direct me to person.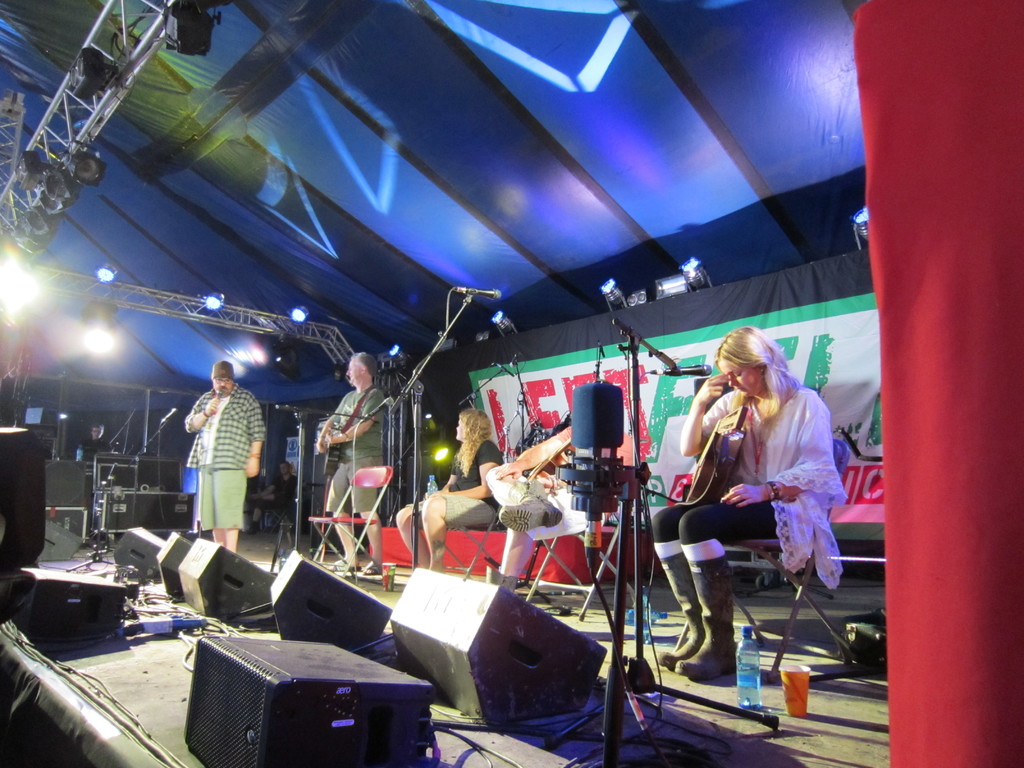
Direction: 80/419/113/466.
